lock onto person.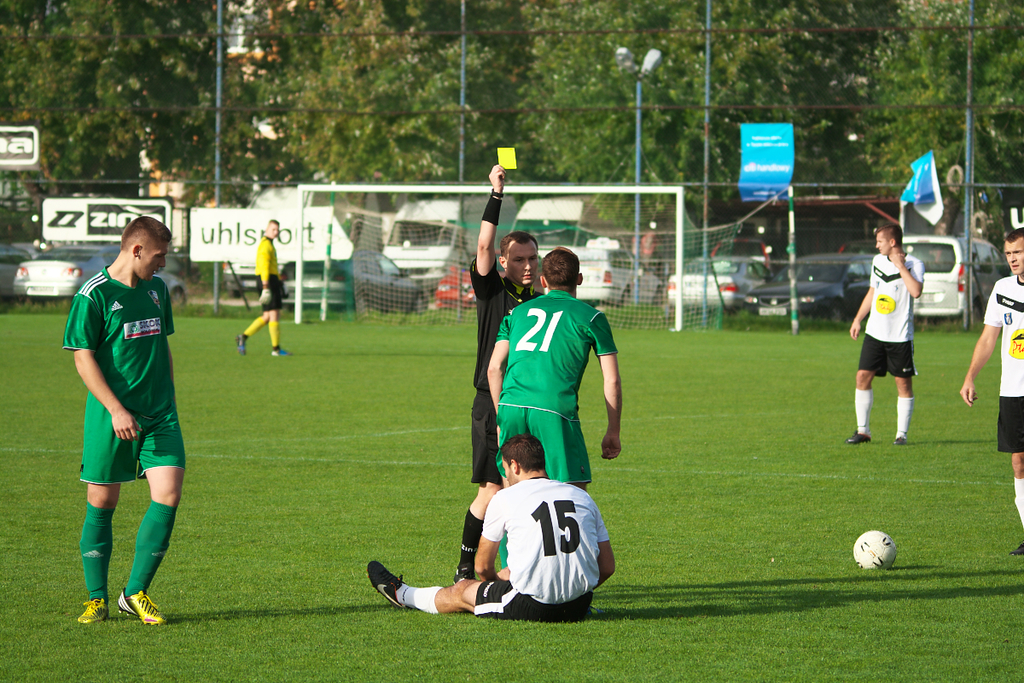
Locked: (63,213,191,632).
